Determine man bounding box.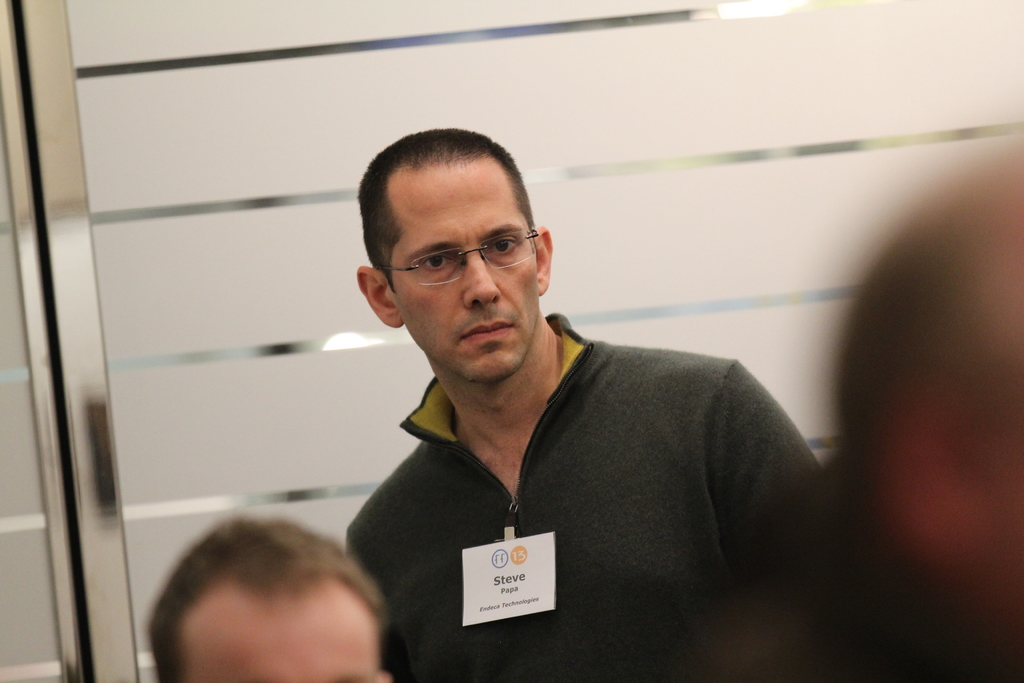
Determined: 332:126:825:682.
